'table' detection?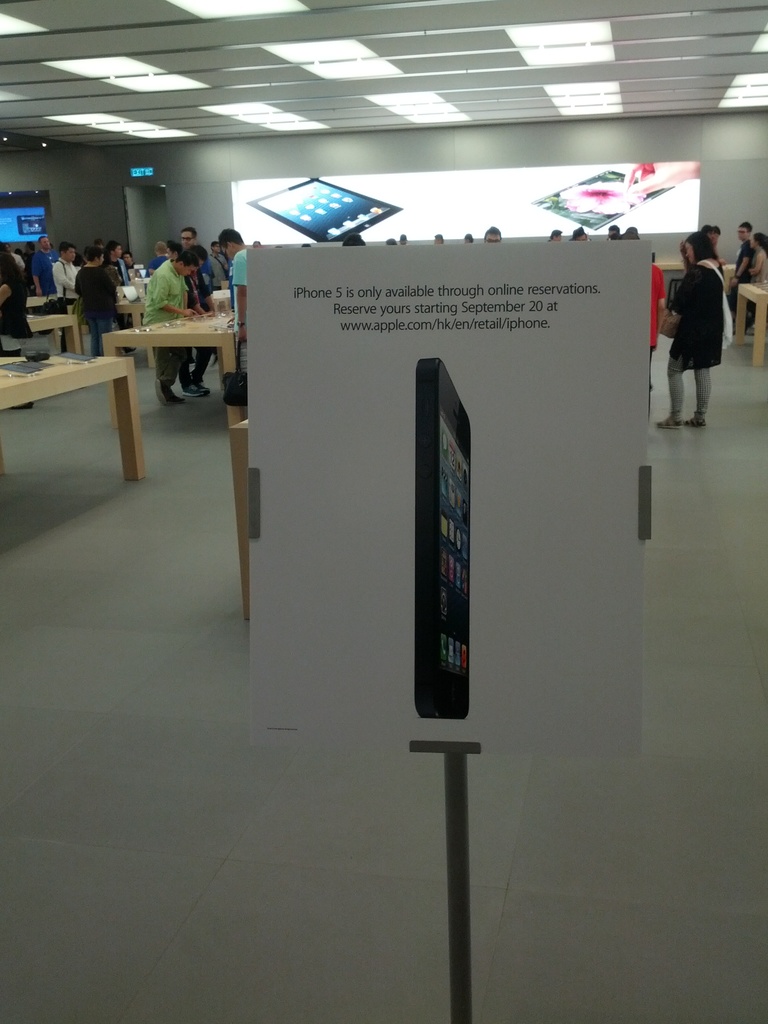
detection(0, 344, 138, 475)
